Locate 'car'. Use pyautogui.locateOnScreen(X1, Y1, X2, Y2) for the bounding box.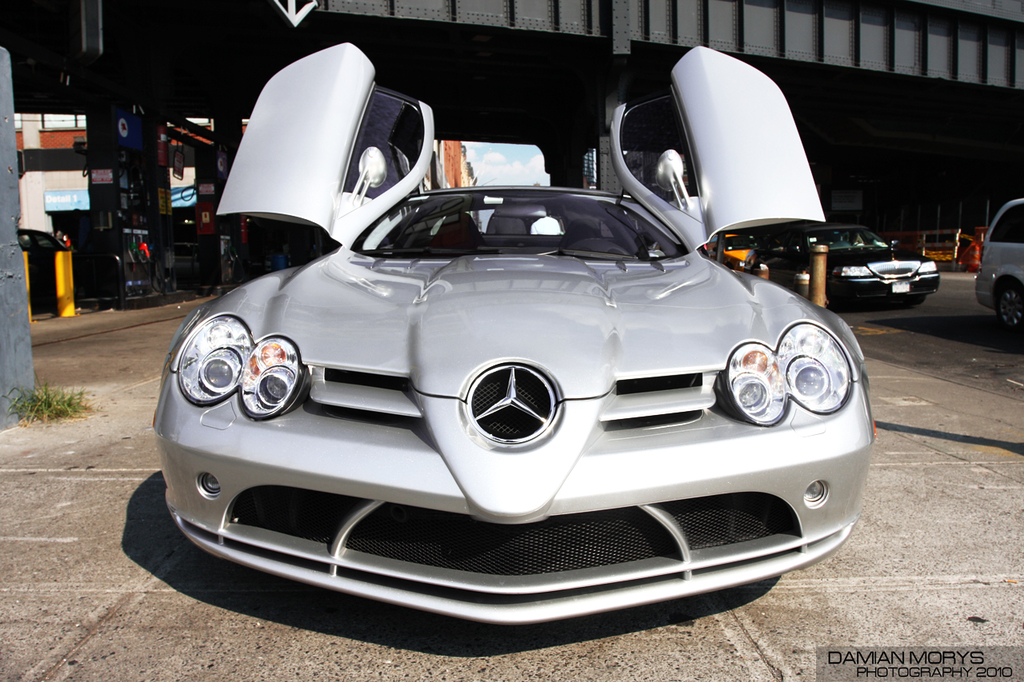
pyautogui.locateOnScreen(746, 212, 939, 303).
